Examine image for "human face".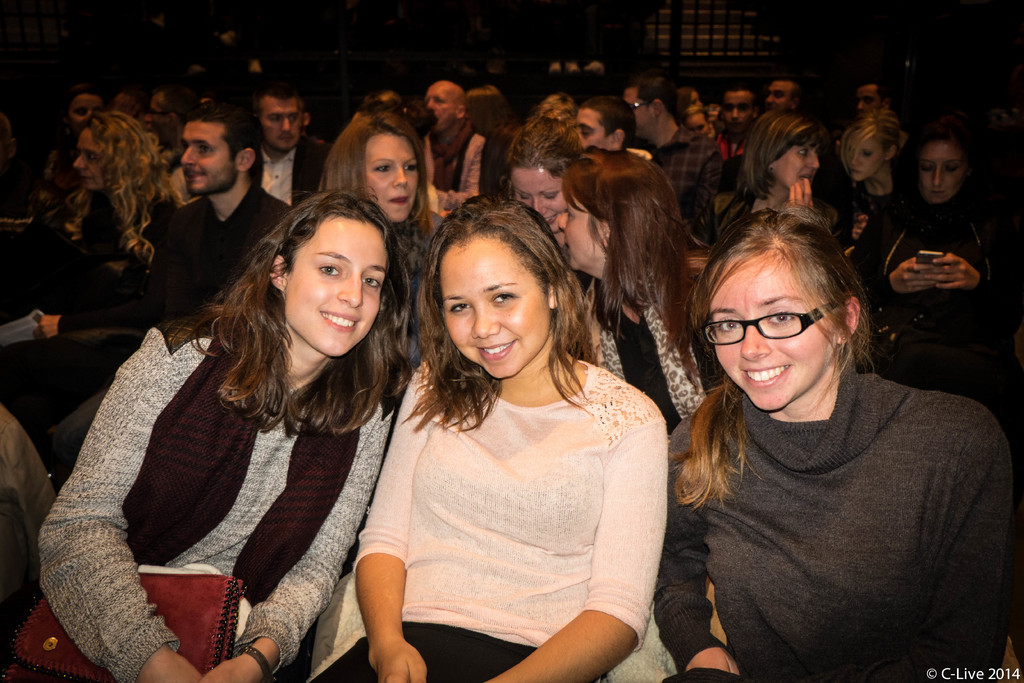
Examination result: Rect(365, 134, 417, 220).
